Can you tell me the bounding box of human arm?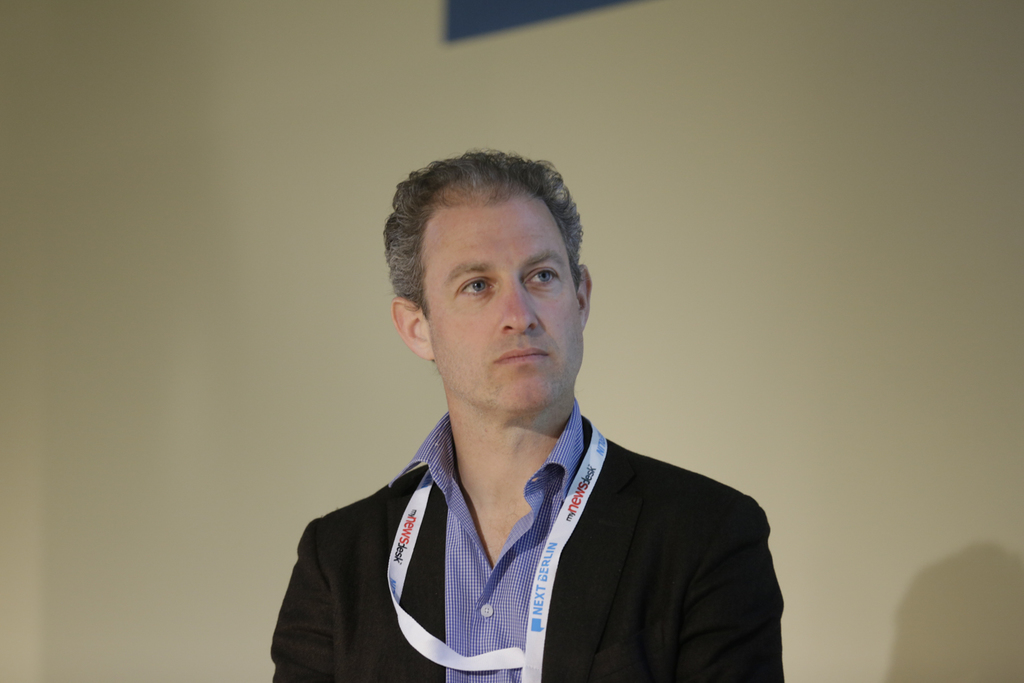
(x1=666, y1=486, x2=779, y2=679).
